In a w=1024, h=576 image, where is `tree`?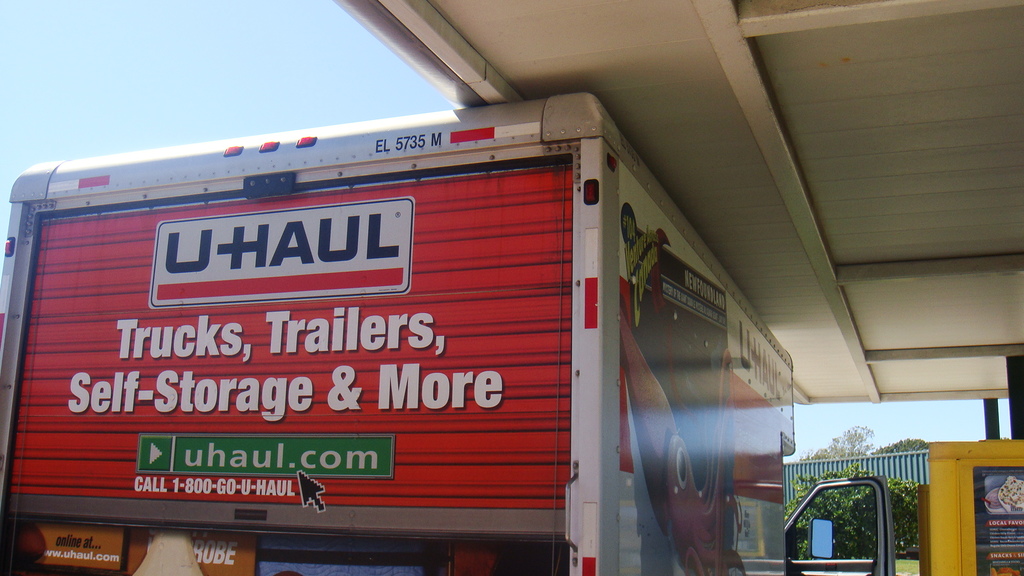
<bbox>794, 427, 874, 460</bbox>.
